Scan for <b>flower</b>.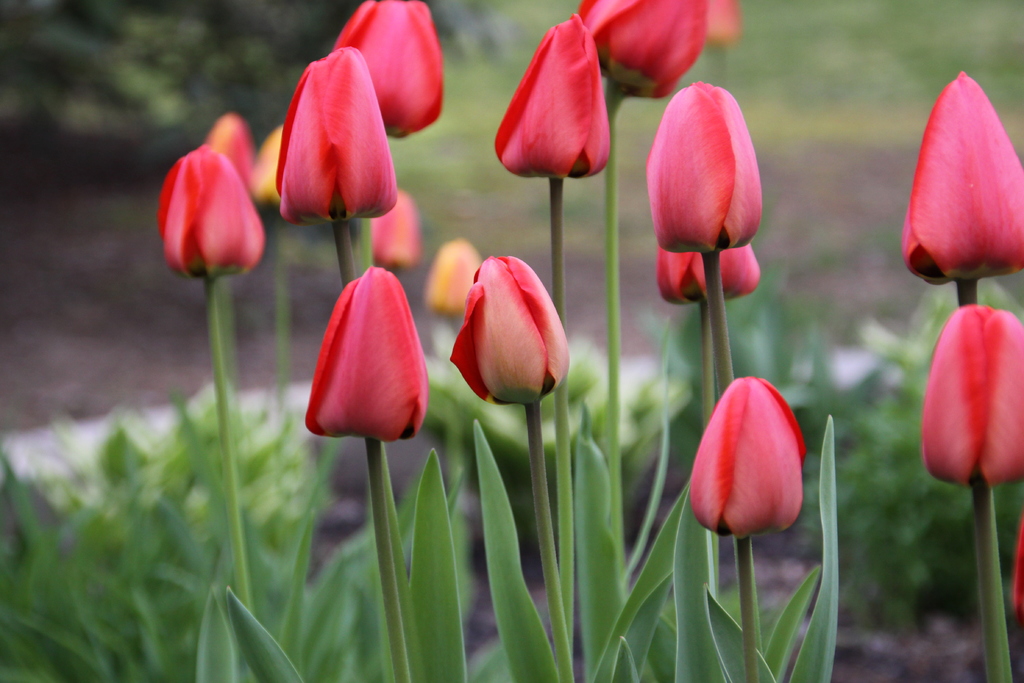
Scan result: (917, 308, 1023, 488).
